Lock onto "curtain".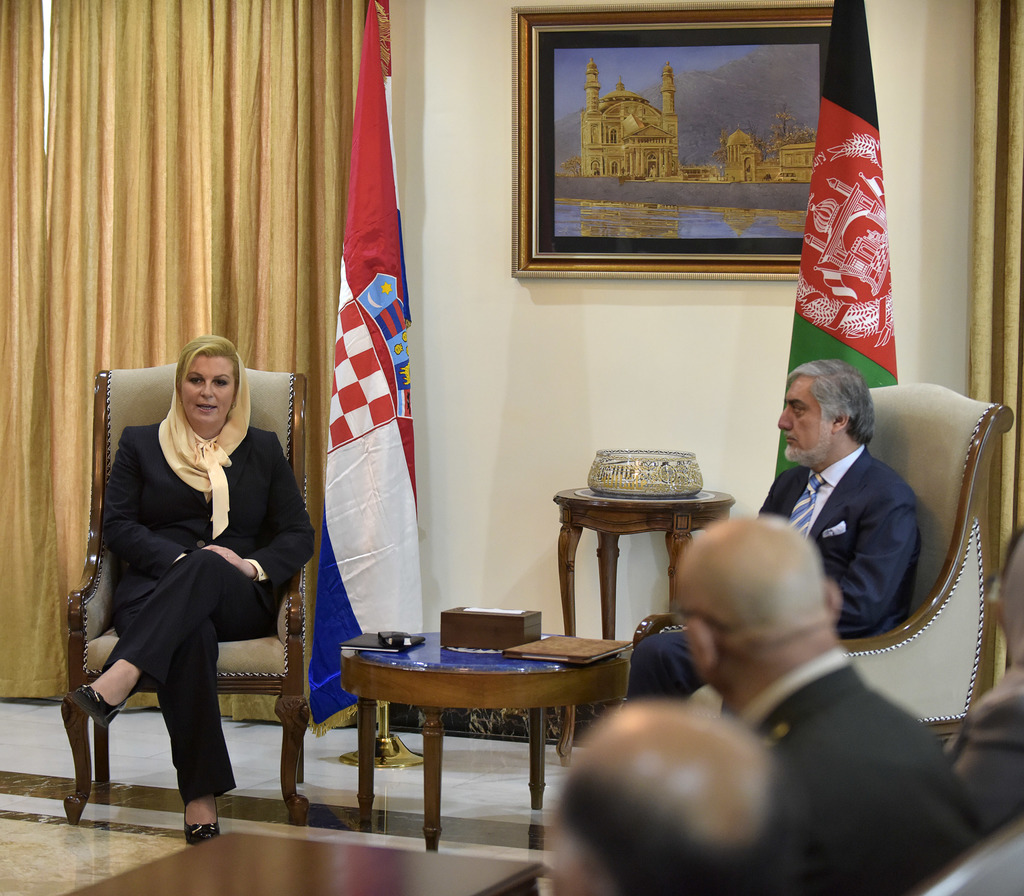
Locked: crop(0, 0, 364, 696).
